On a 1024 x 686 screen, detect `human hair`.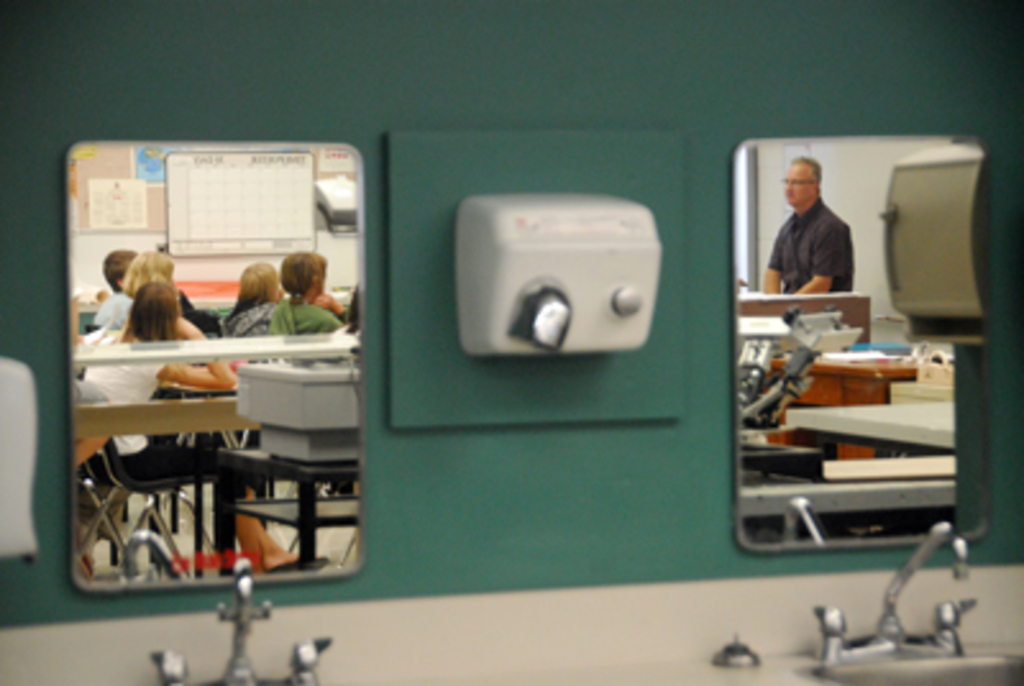
128 289 179 346.
